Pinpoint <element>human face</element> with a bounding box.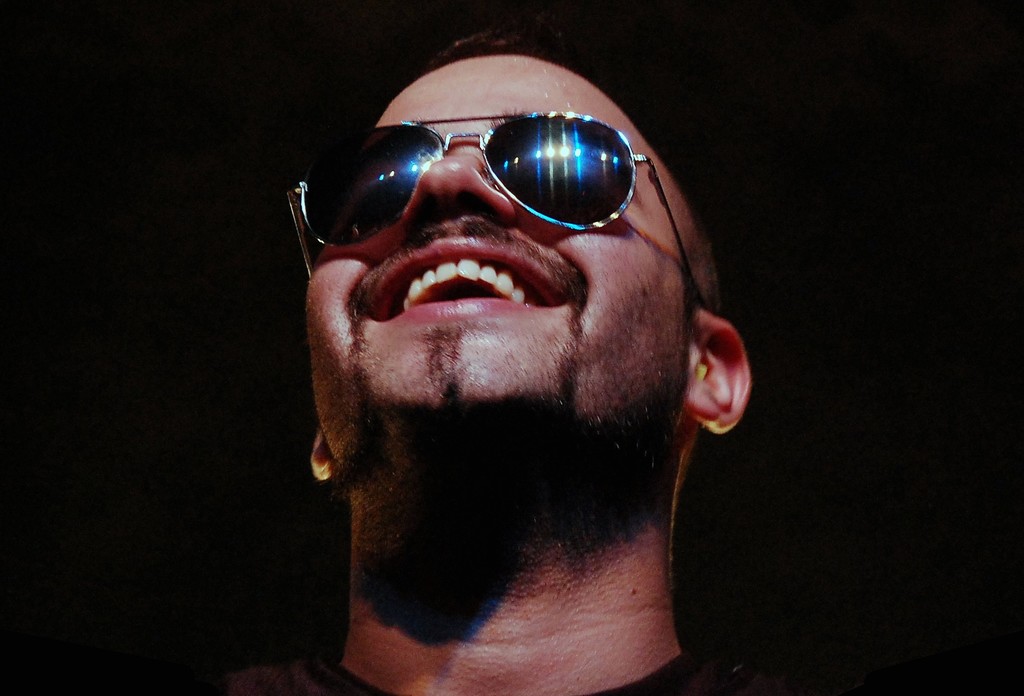
307,55,684,454.
